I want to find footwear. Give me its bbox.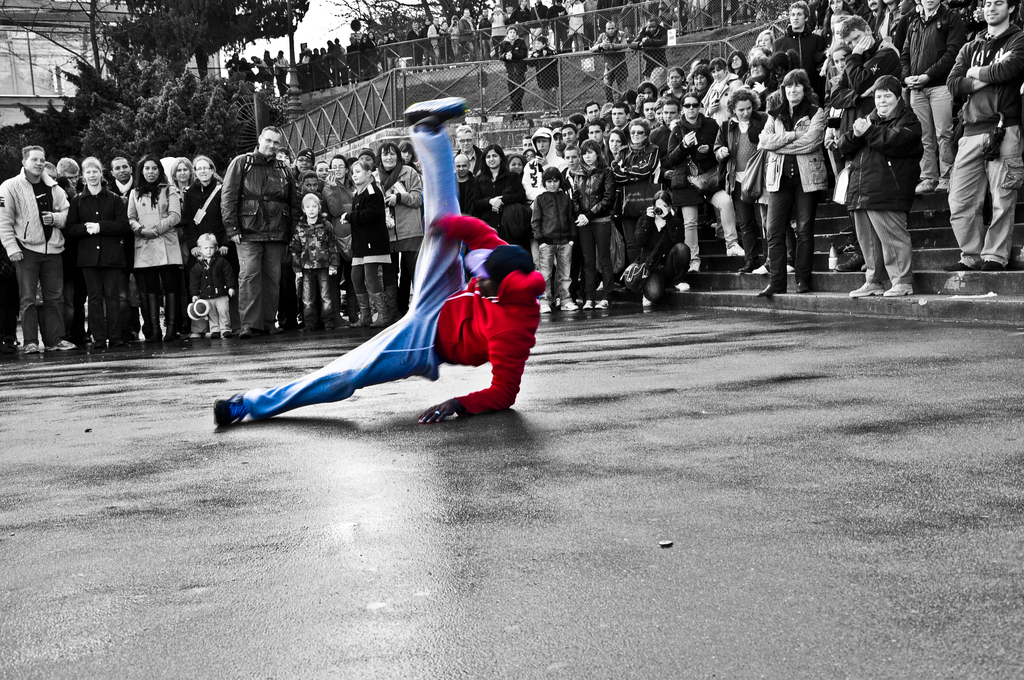
848, 282, 882, 298.
